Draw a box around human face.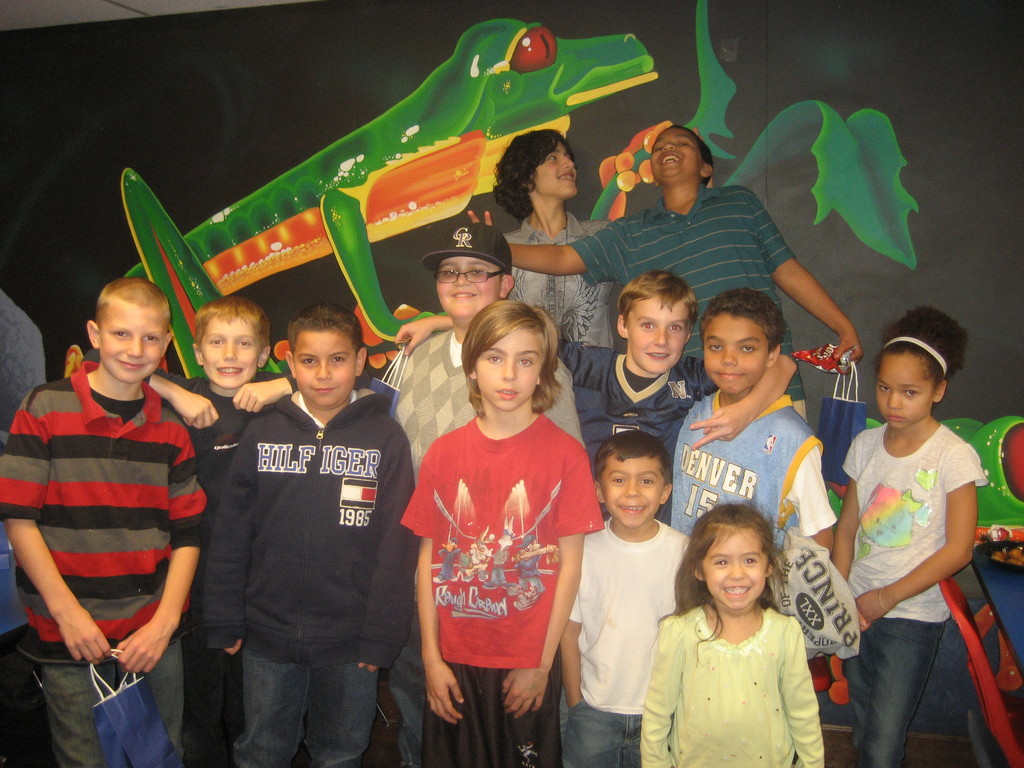
{"x1": 652, "y1": 131, "x2": 703, "y2": 181}.
